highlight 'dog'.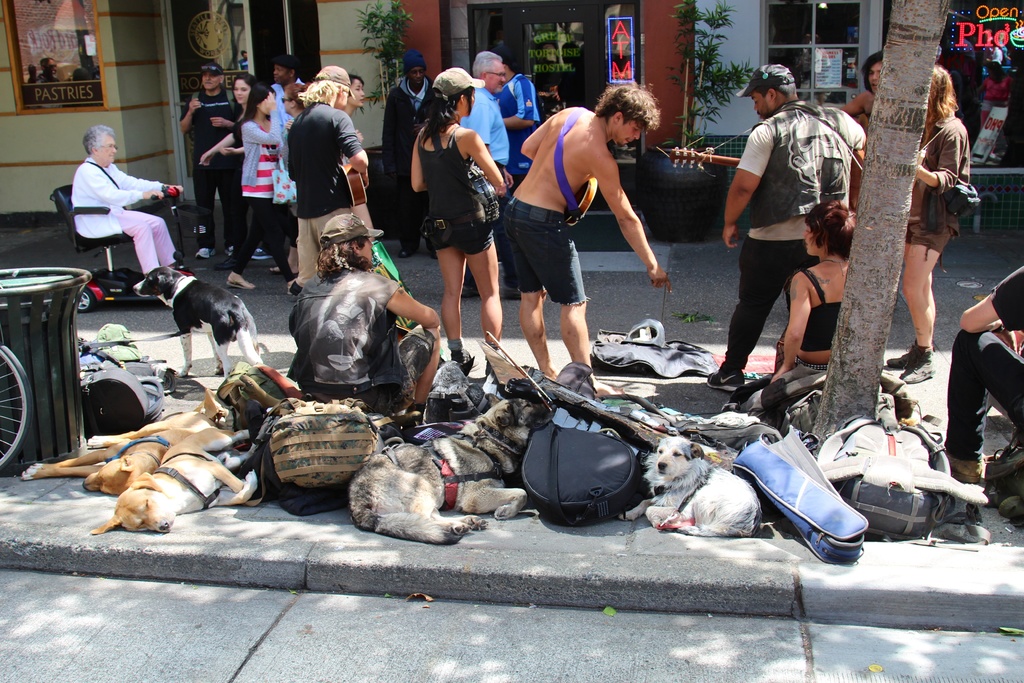
Highlighted region: 78,414,262,539.
